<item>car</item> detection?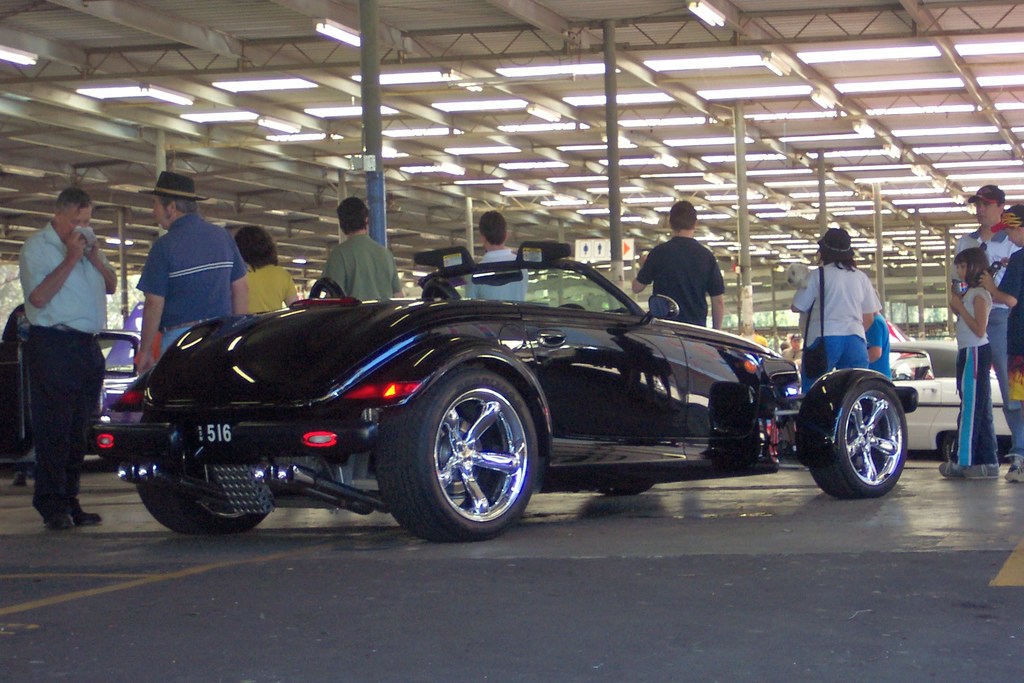
left=890, top=344, right=1016, bottom=459
